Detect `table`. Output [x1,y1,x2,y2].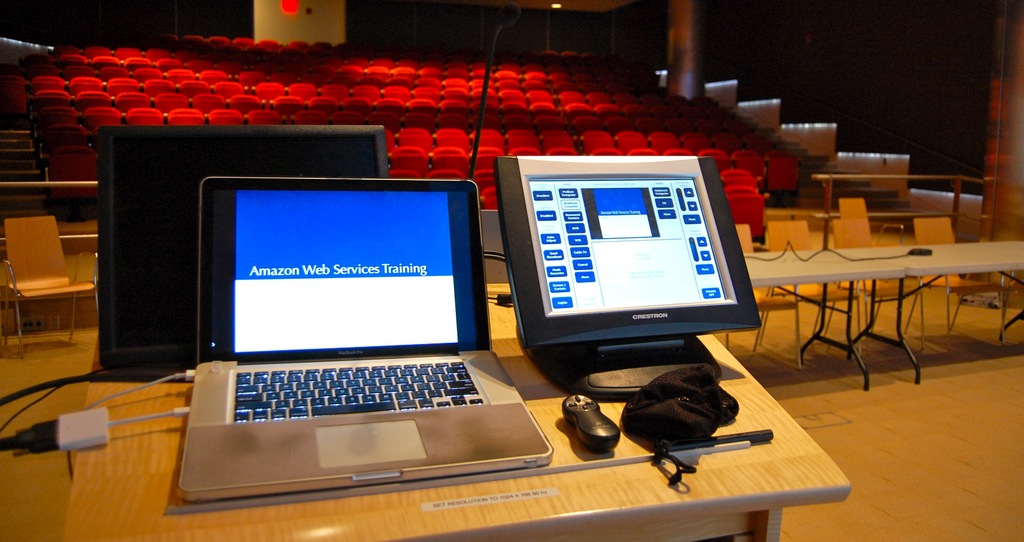
[0,282,852,541].
